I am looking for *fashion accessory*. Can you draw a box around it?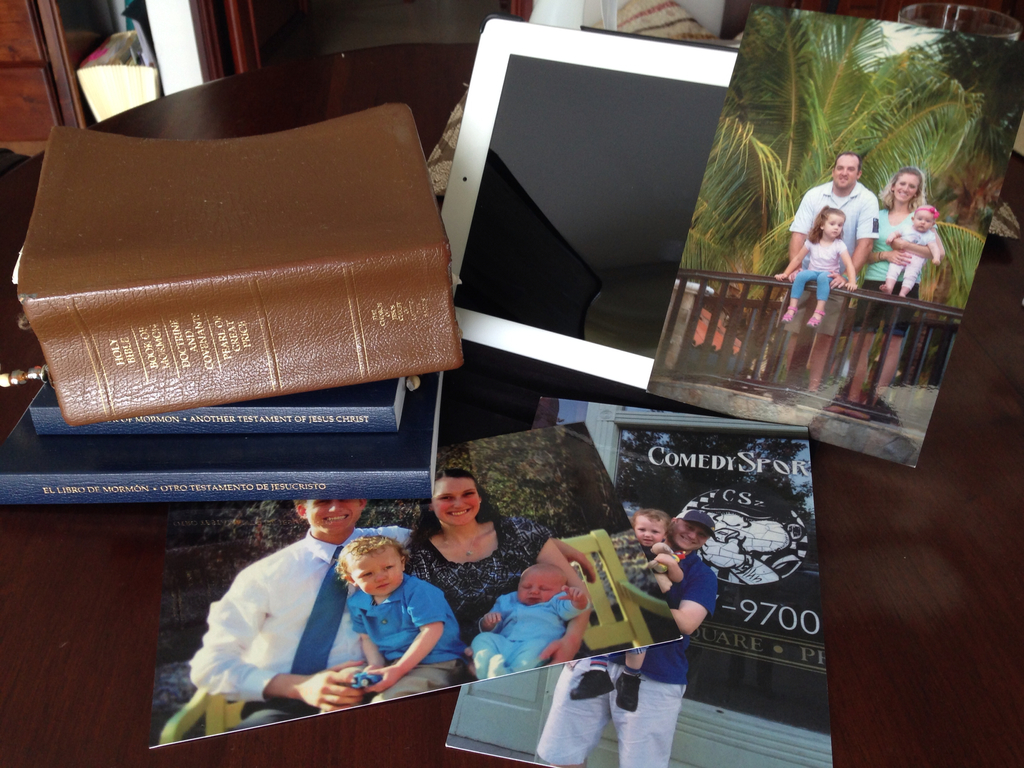
Sure, the bounding box is bbox(614, 673, 642, 712).
